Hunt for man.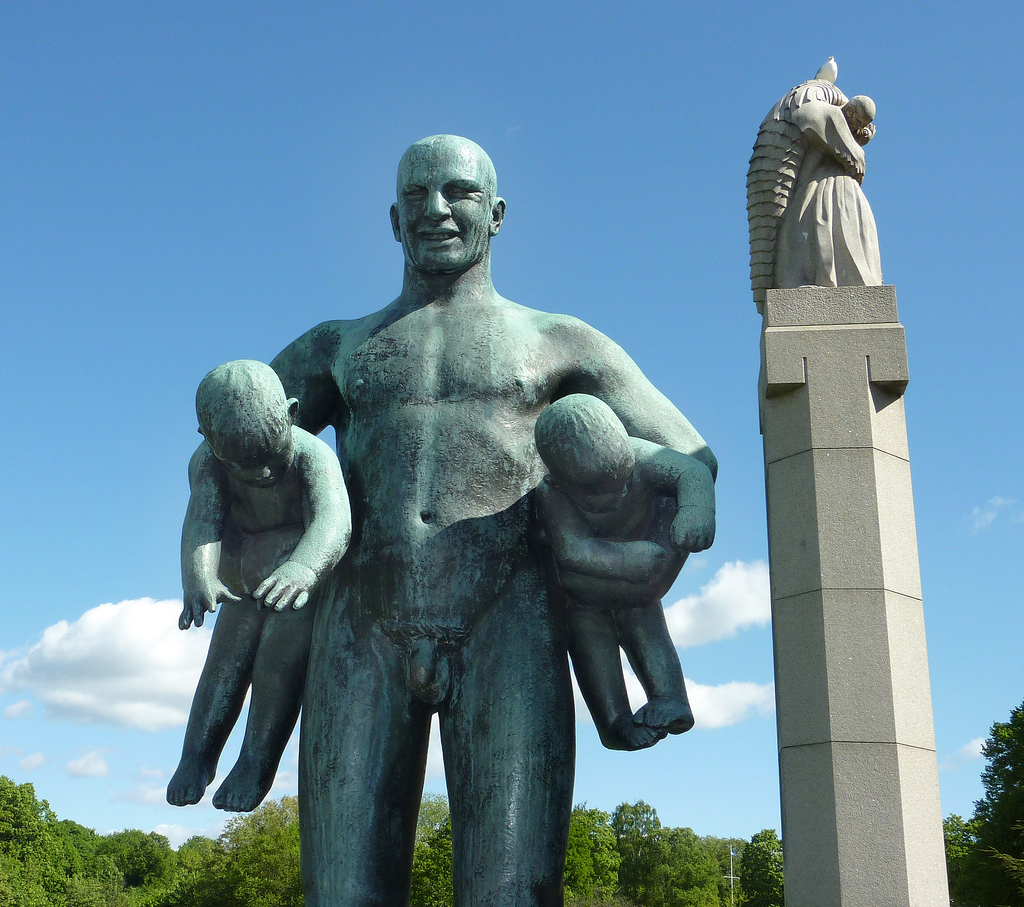
Hunted down at rect(160, 358, 351, 793).
